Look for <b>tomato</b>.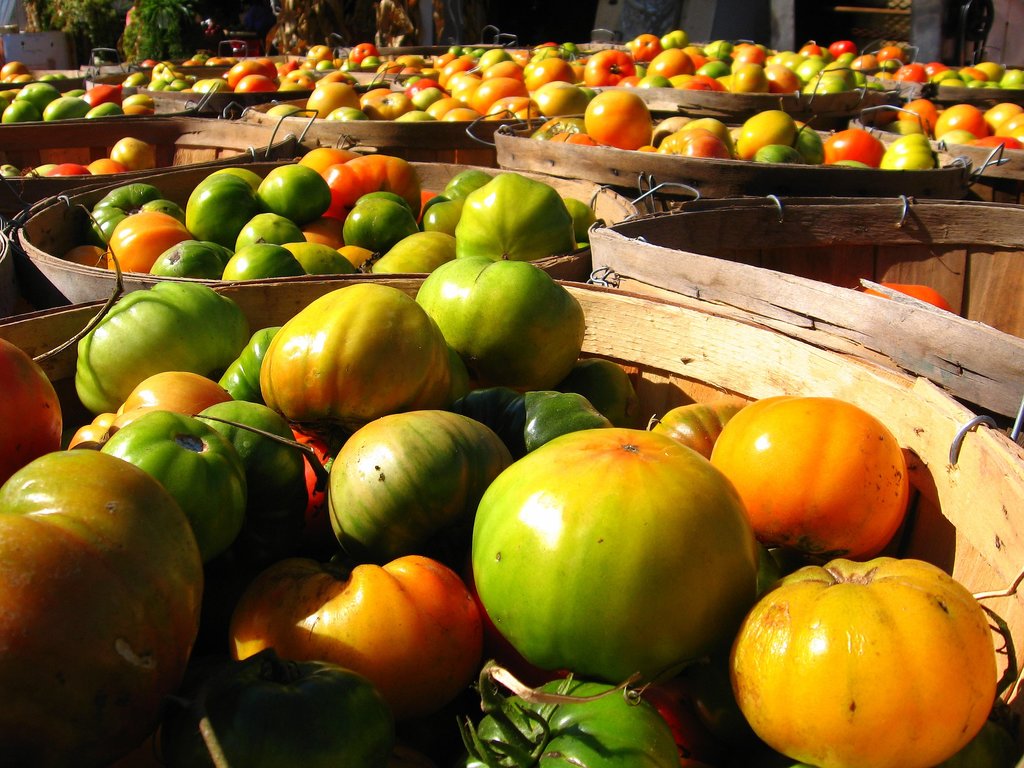
Found: (left=325, top=410, right=509, bottom=564).
